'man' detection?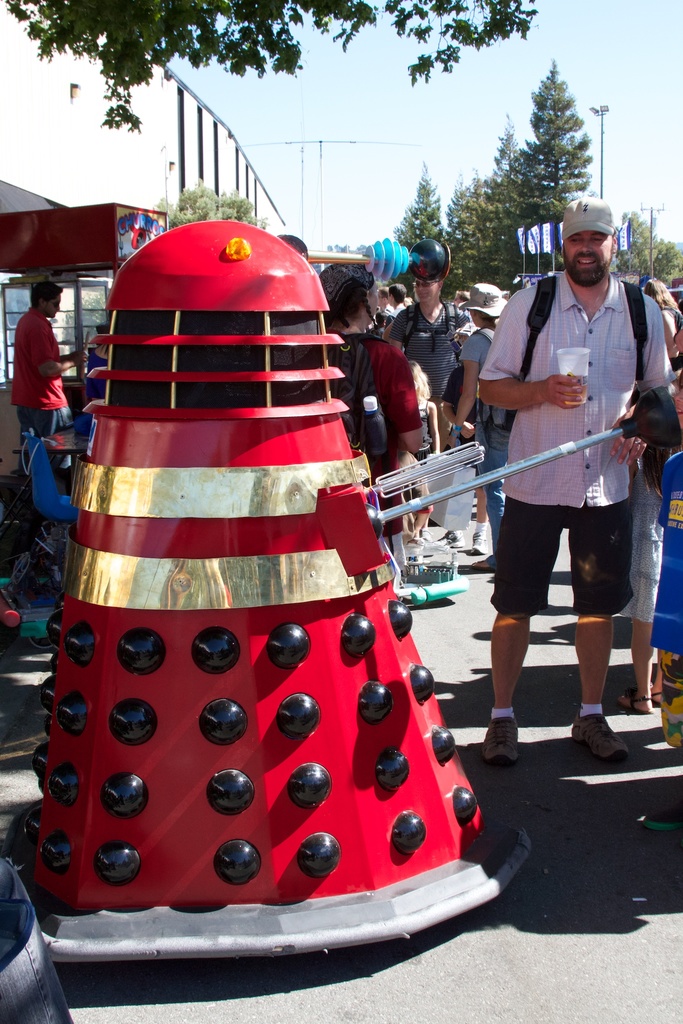
9:281:86:472
